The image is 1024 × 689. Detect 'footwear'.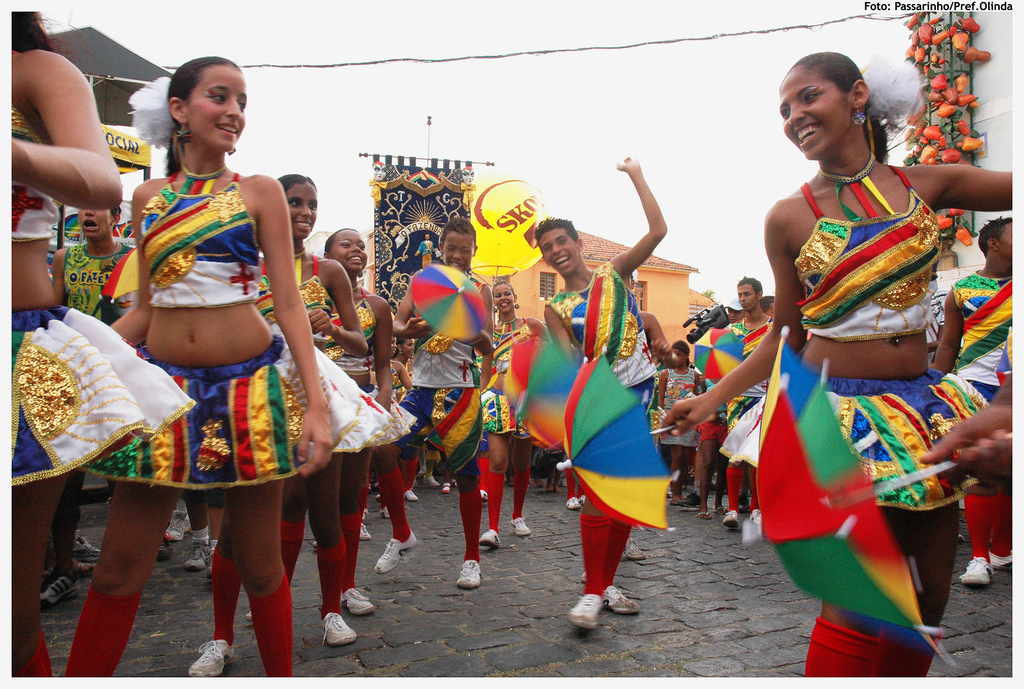
Detection: BBox(189, 637, 234, 679).
